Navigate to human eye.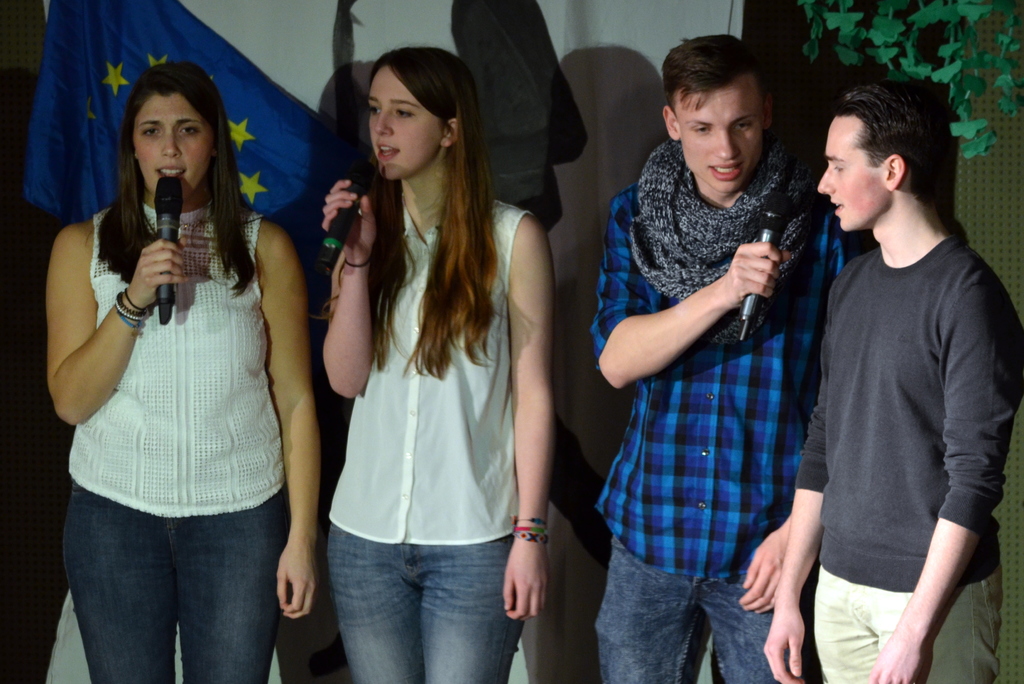
Navigation target: crop(830, 164, 846, 174).
